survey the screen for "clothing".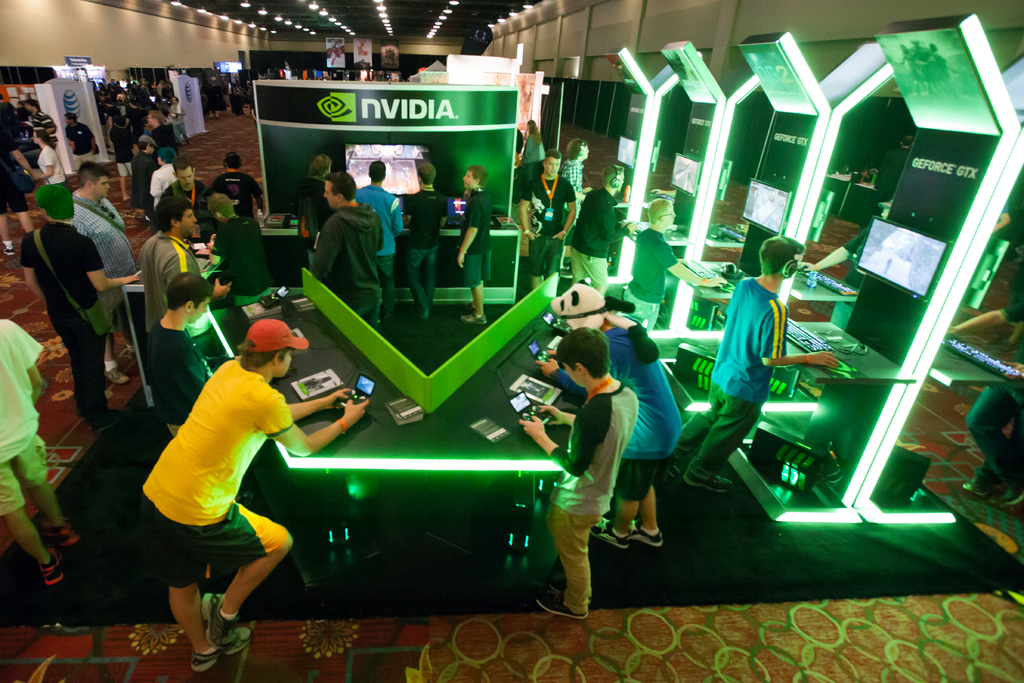
Survey found: box=[638, 227, 666, 310].
